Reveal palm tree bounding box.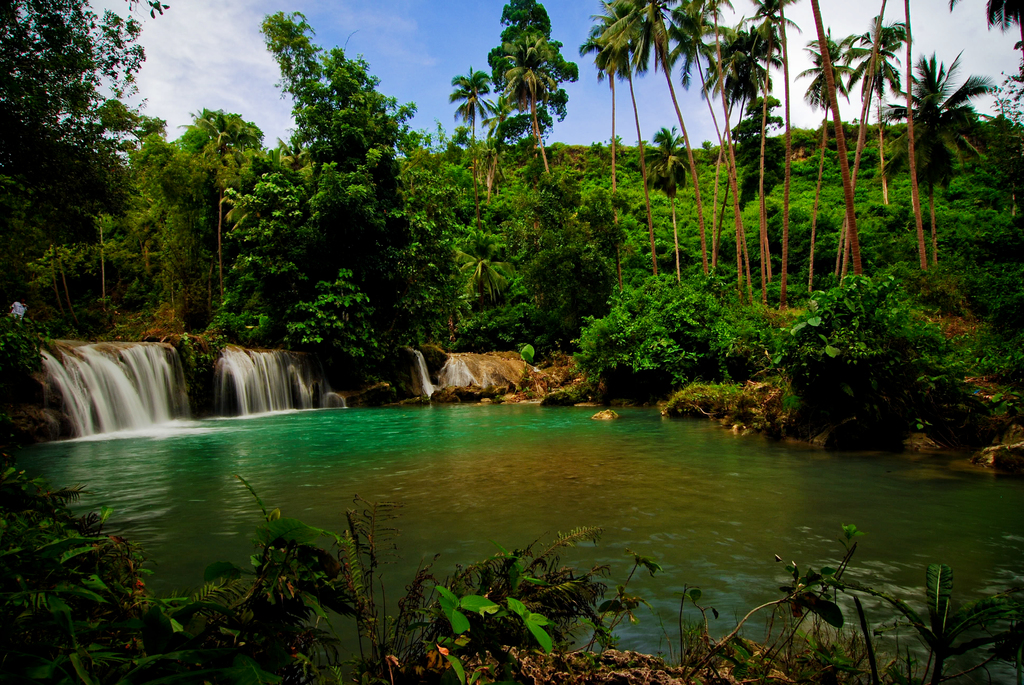
Revealed: 961/0/1019/38.
